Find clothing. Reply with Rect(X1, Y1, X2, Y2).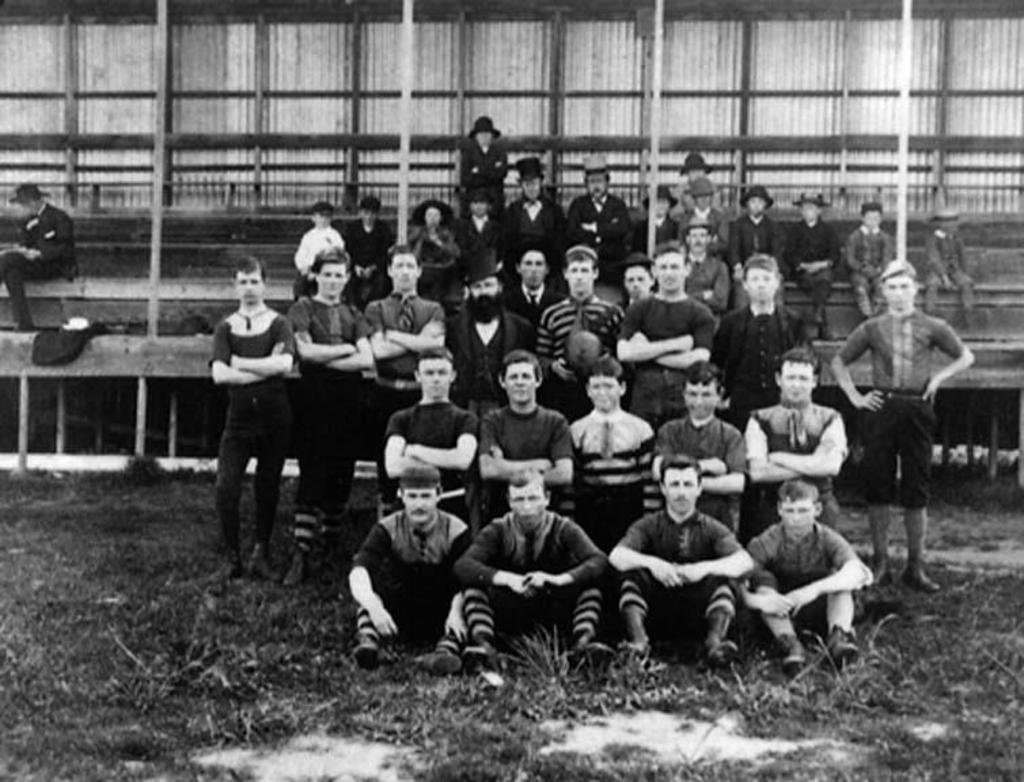
Rect(536, 291, 626, 413).
